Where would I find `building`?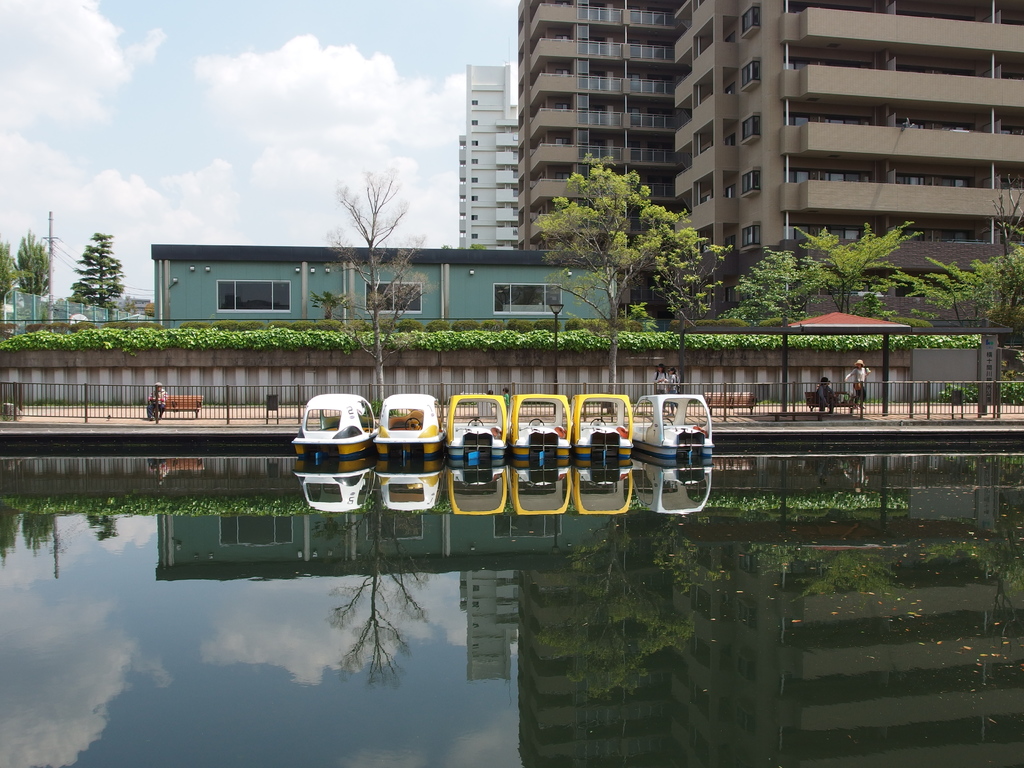
At <region>458, 63, 521, 249</region>.
